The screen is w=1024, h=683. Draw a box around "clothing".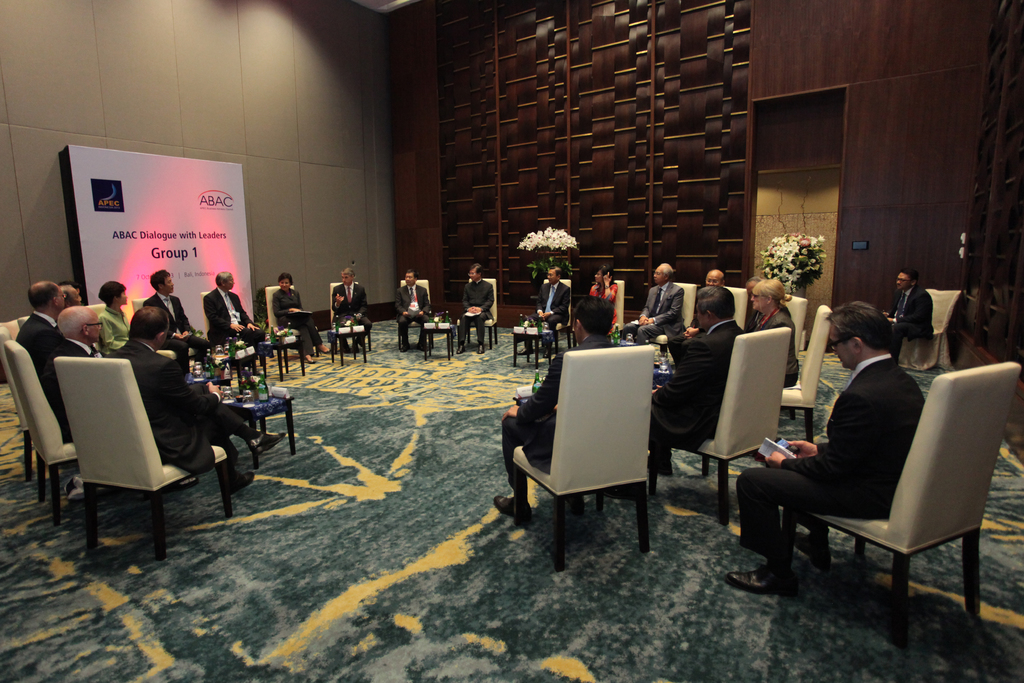
pyautogui.locateOnScreen(106, 343, 244, 469).
